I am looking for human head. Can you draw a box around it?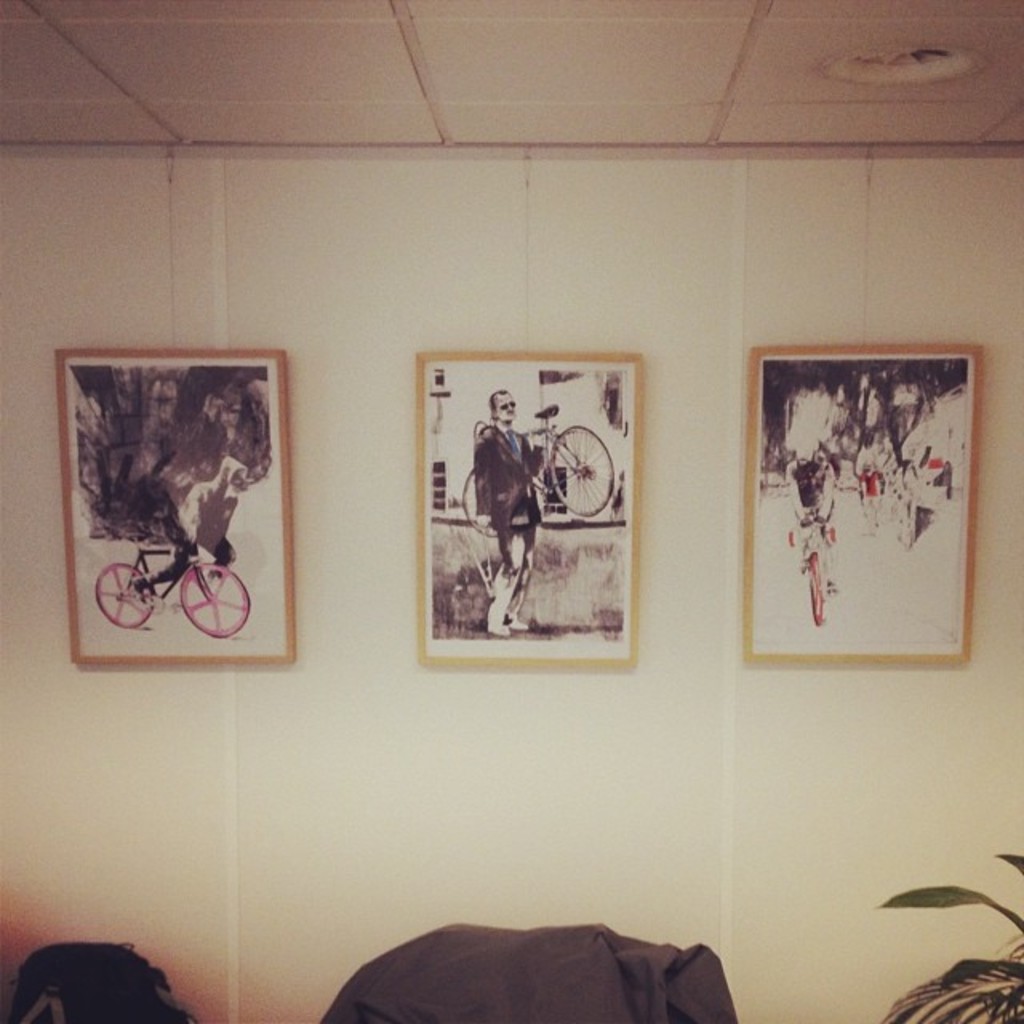
Sure, the bounding box is <bbox>483, 381, 520, 427</bbox>.
